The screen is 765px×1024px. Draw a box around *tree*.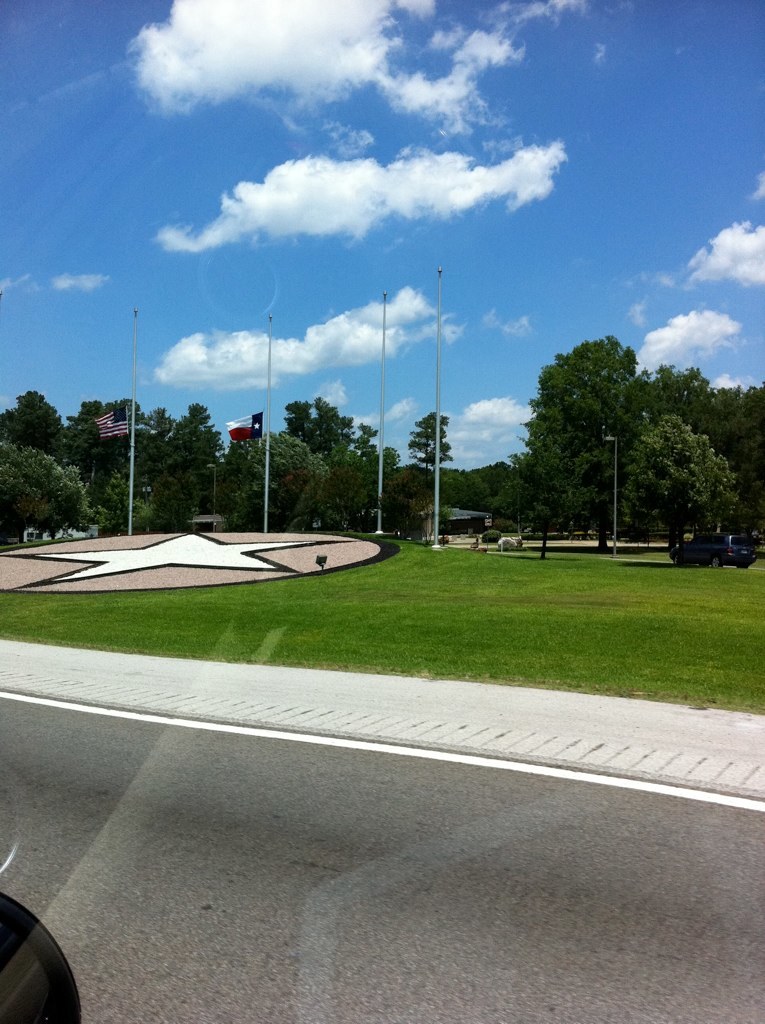
{"left": 289, "top": 402, "right": 353, "bottom": 484}.
